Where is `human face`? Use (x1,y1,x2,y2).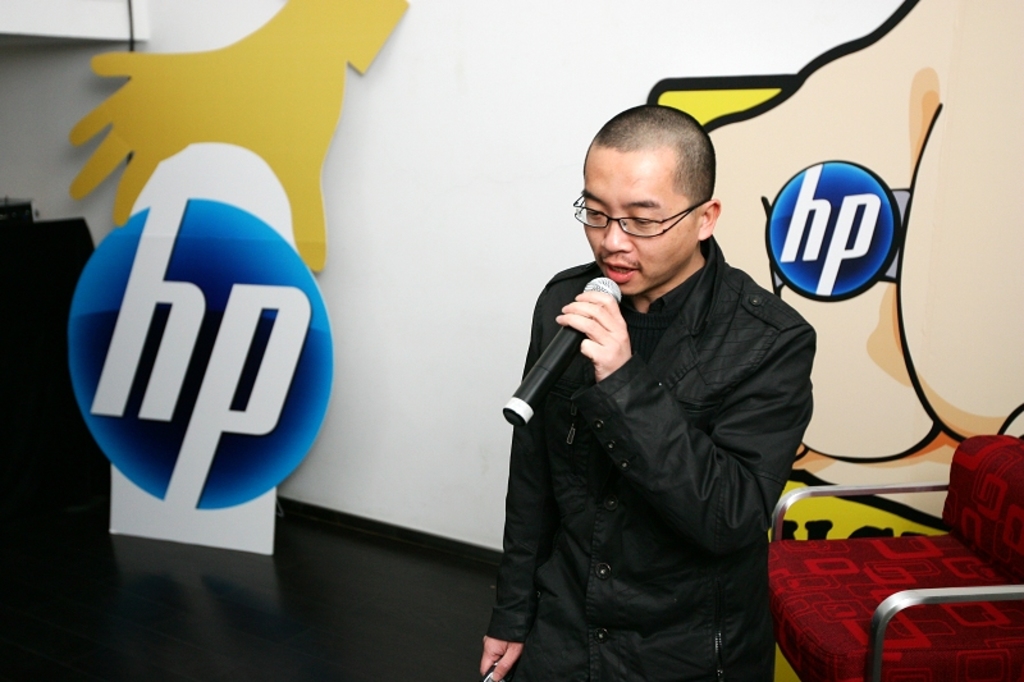
(581,157,694,294).
